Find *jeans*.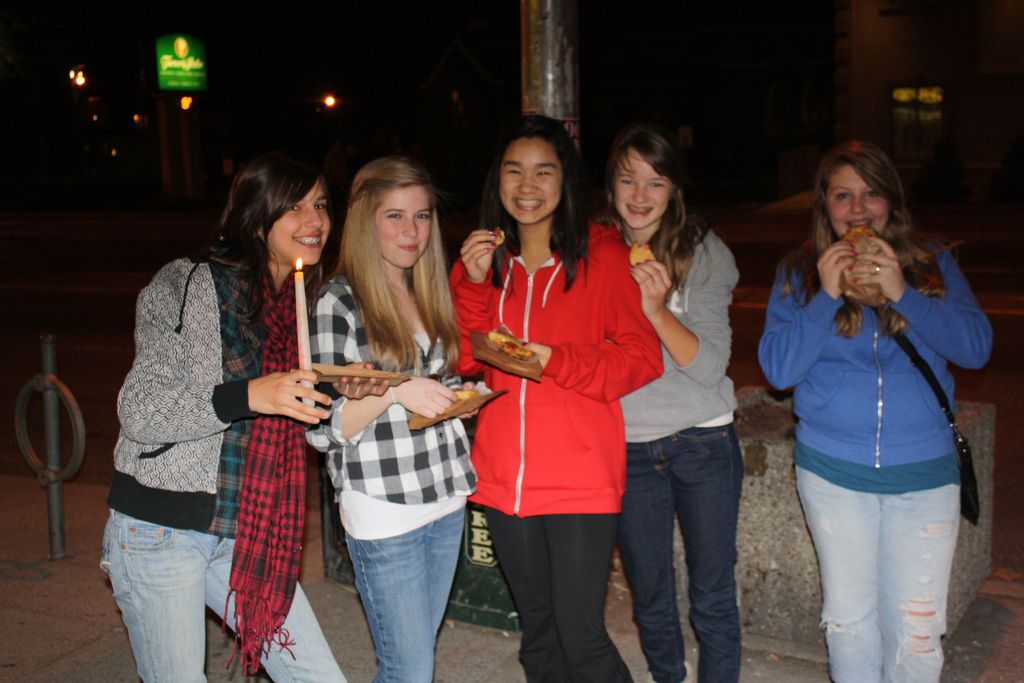
[103,509,345,682].
